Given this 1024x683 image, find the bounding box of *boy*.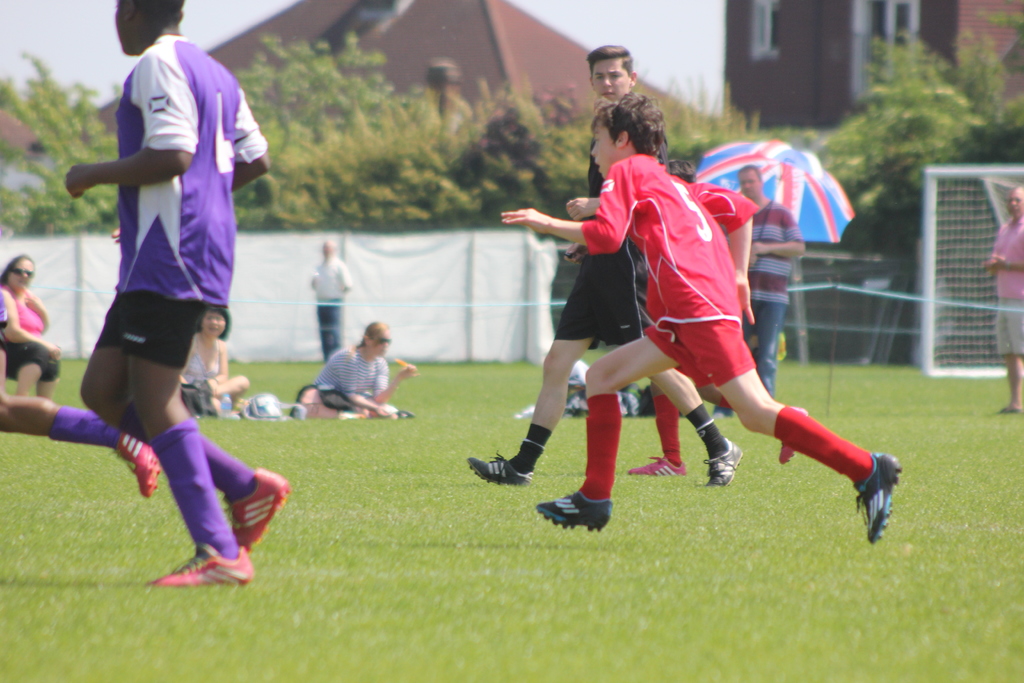
x1=497, y1=89, x2=906, y2=546.
